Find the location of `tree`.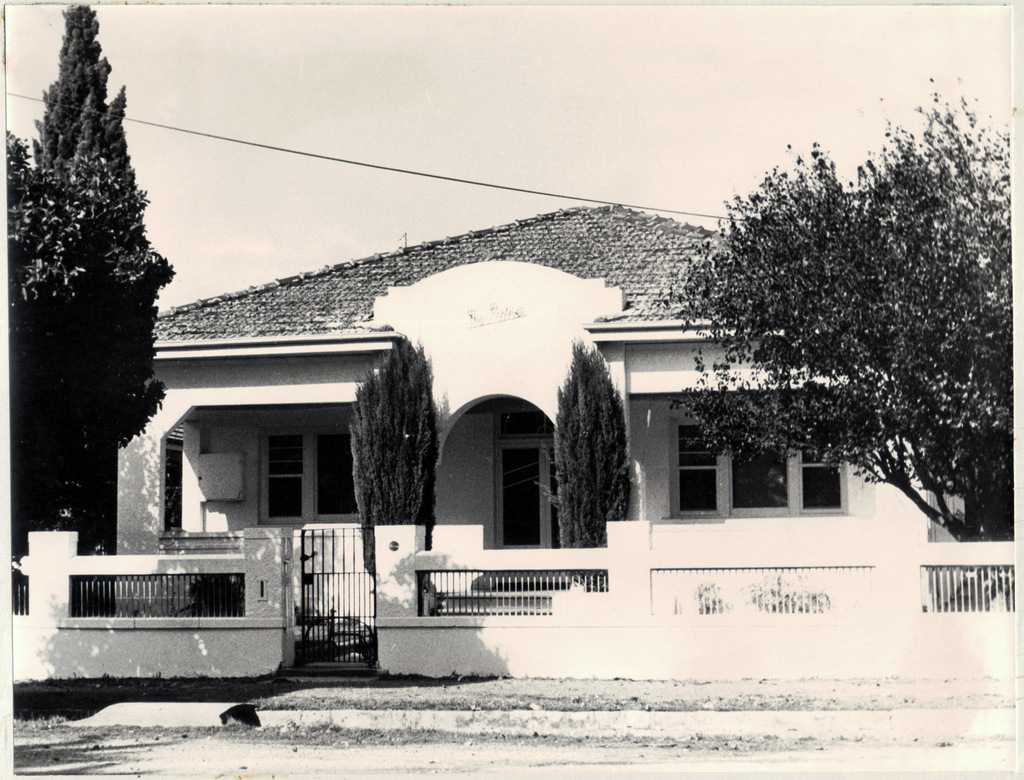
Location: {"x1": 667, "y1": 67, "x2": 1018, "y2": 611}.
